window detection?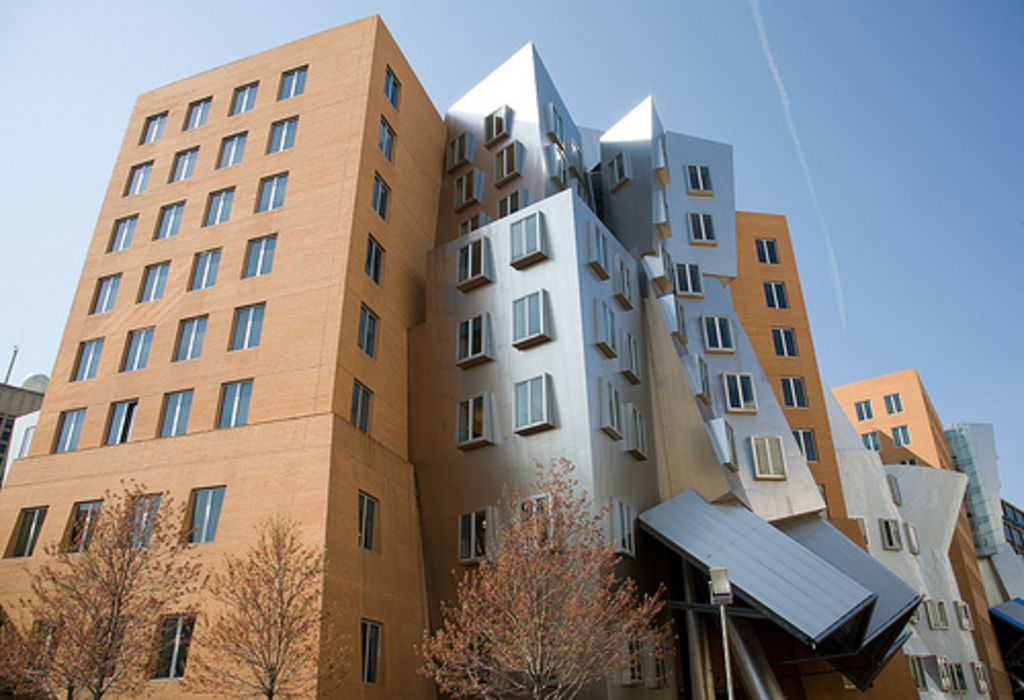
<bbox>449, 133, 465, 166</bbox>
